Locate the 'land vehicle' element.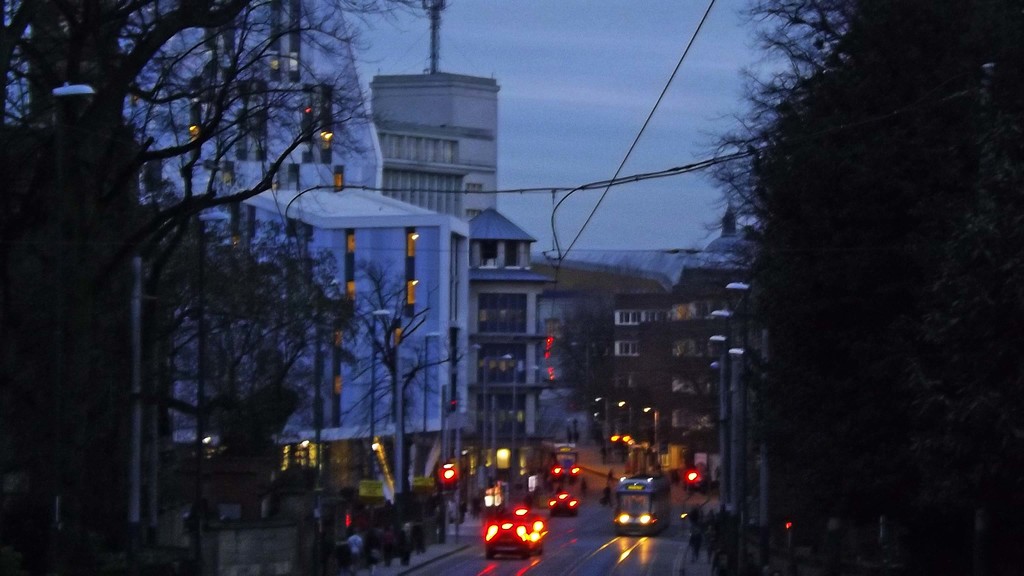
Element bbox: x1=612, y1=472, x2=673, y2=539.
